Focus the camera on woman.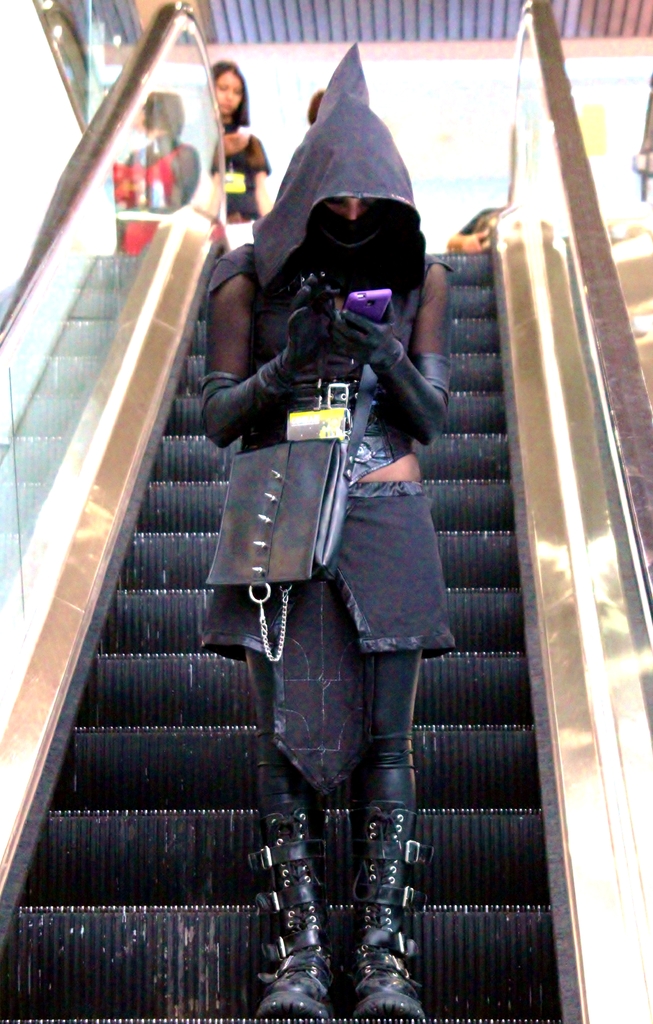
Focus region: 197/54/275/257.
